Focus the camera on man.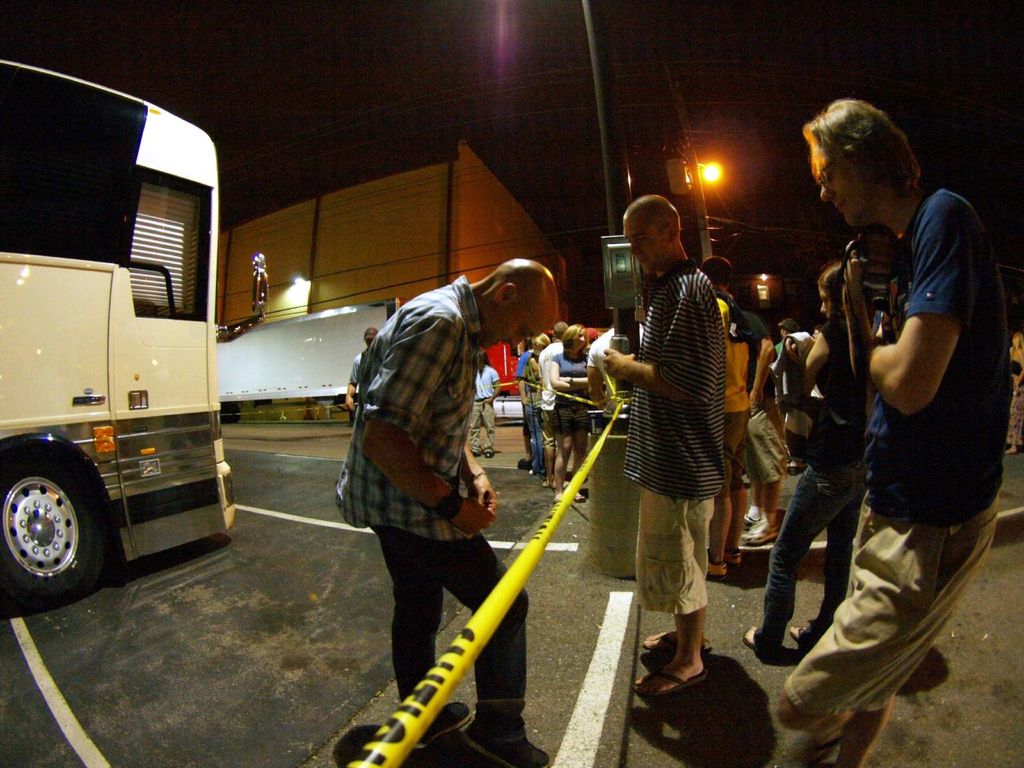
Focus region: x1=510 y1=332 x2=543 y2=466.
